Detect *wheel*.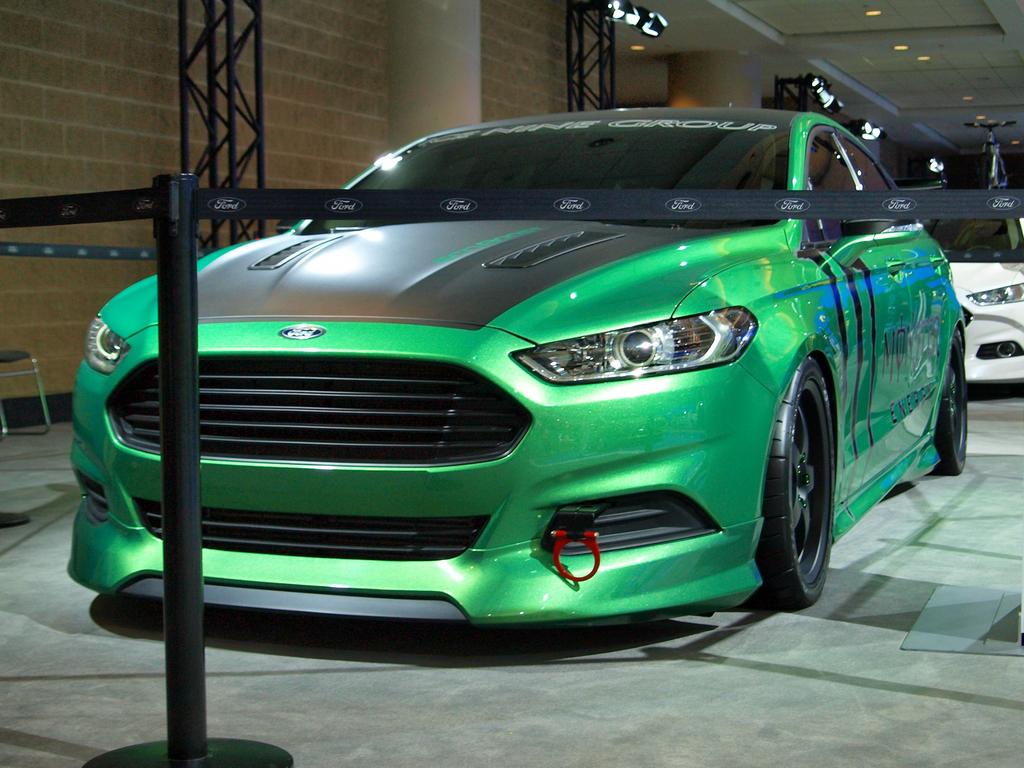
Detected at rect(936, 323, 973, 484).
